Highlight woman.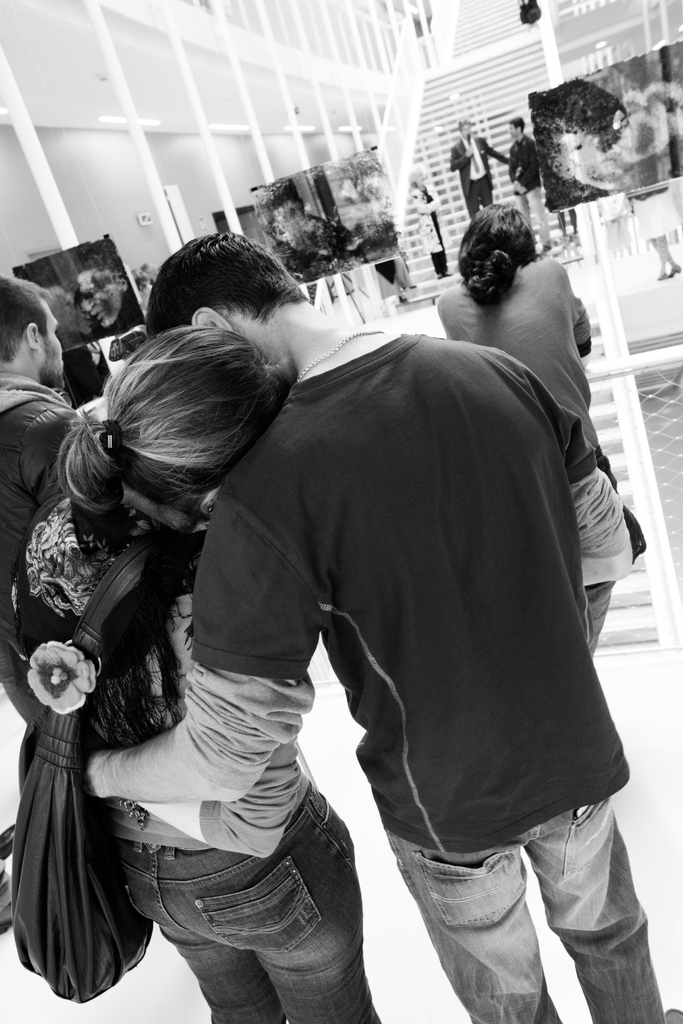
Highlighted region: (1, 321, 393, 1023).
